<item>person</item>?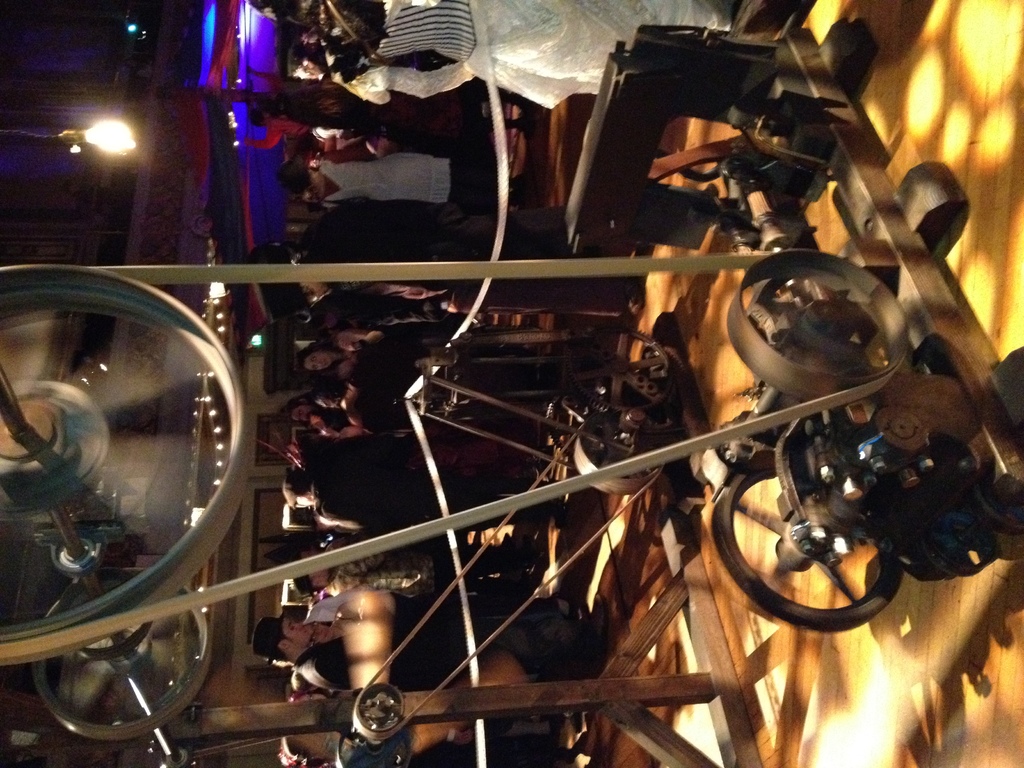
<bbox>287, 136, 518, 220</bbox>
